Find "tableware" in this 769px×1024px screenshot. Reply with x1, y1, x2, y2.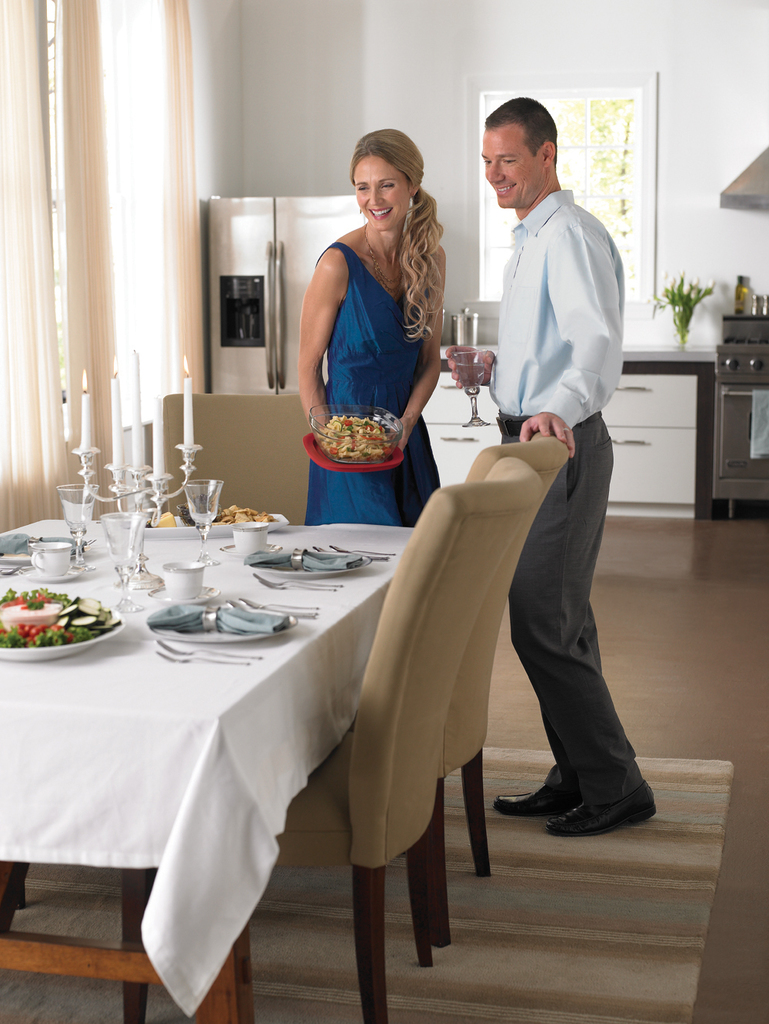
101, 505, 146, 619.
